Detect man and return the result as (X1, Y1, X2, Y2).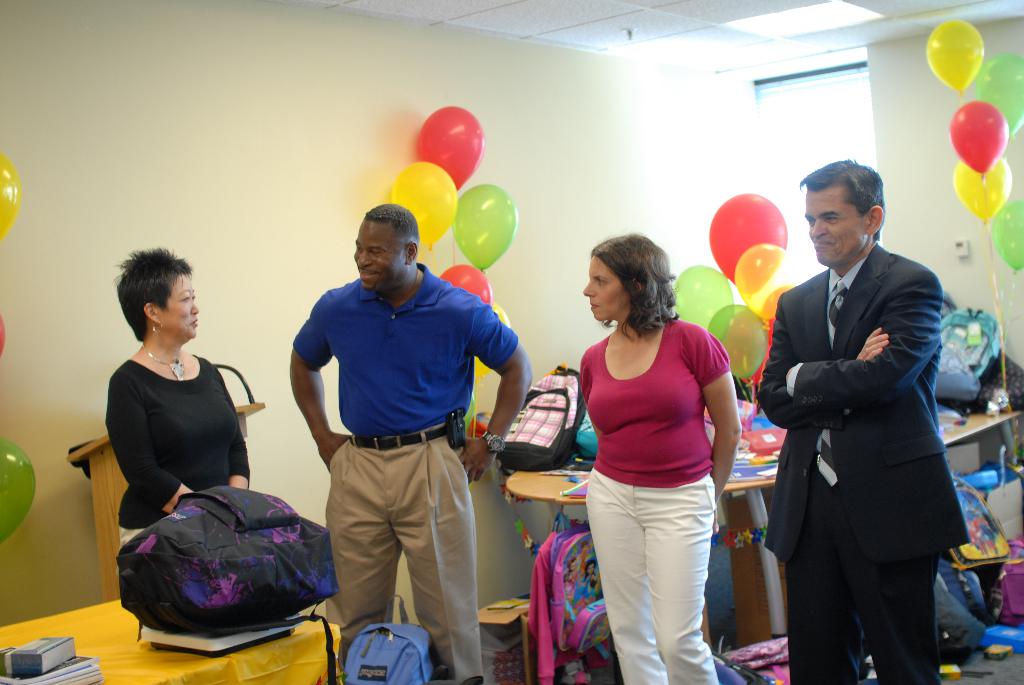
(283, 202, 534, 684).
